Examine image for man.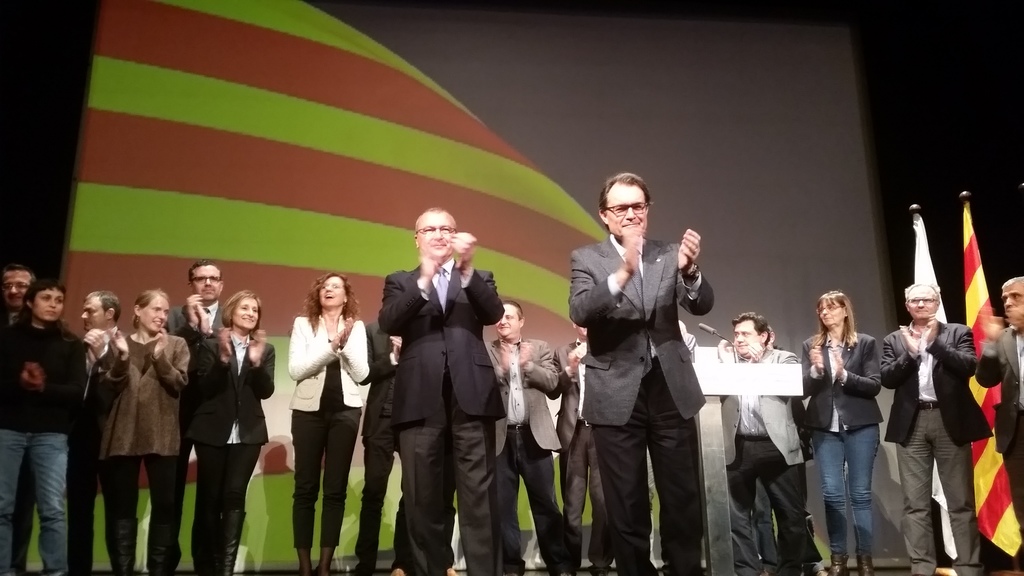
Examination result: bbox(717, 308, 824, 575).
